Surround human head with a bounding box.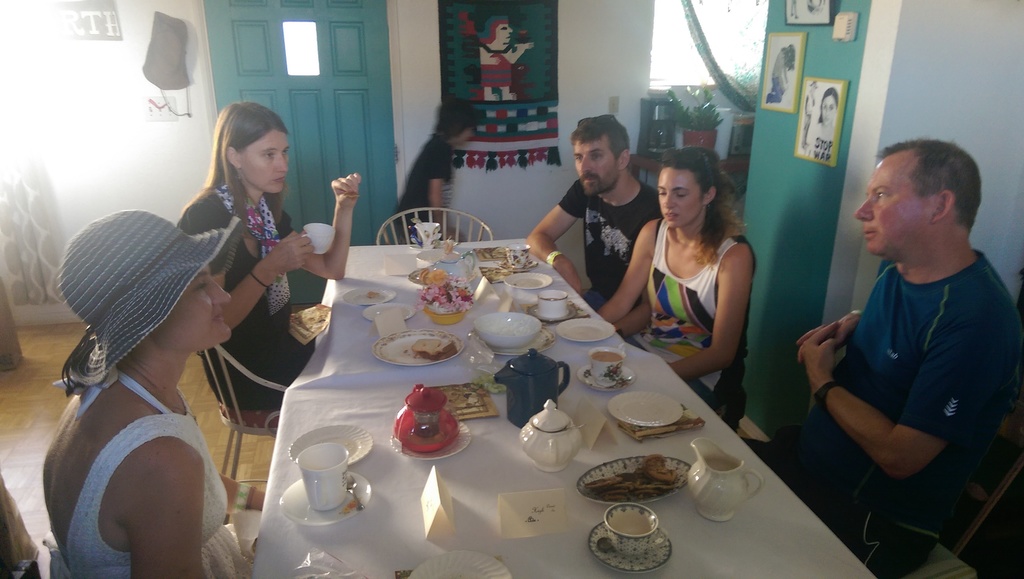
Rect(216, 101, 289, 195).
